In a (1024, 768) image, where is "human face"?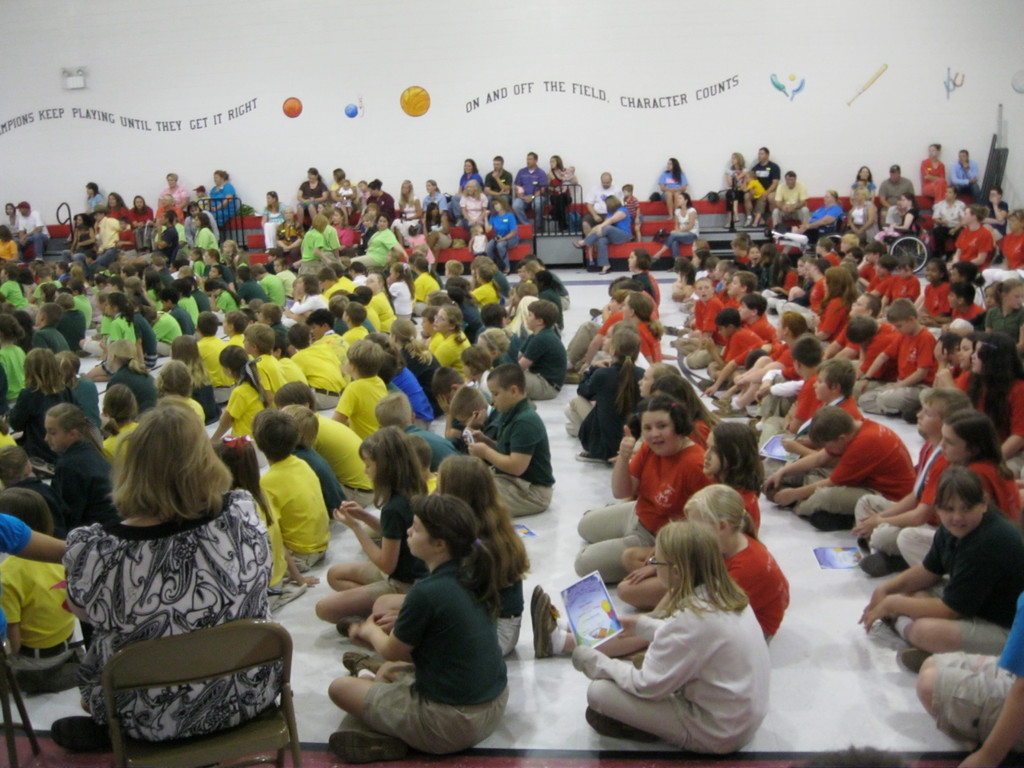
[x1=313, y1=323, x2=323, y2=339].
